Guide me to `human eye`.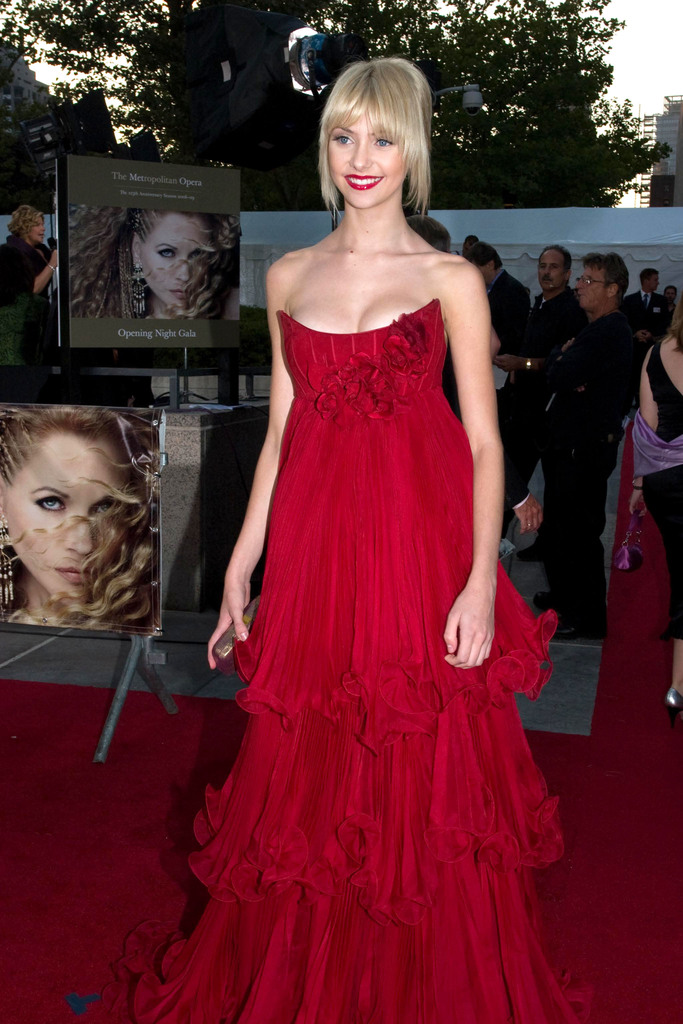
Guidance: BBox(85, 497, 122, 516).
